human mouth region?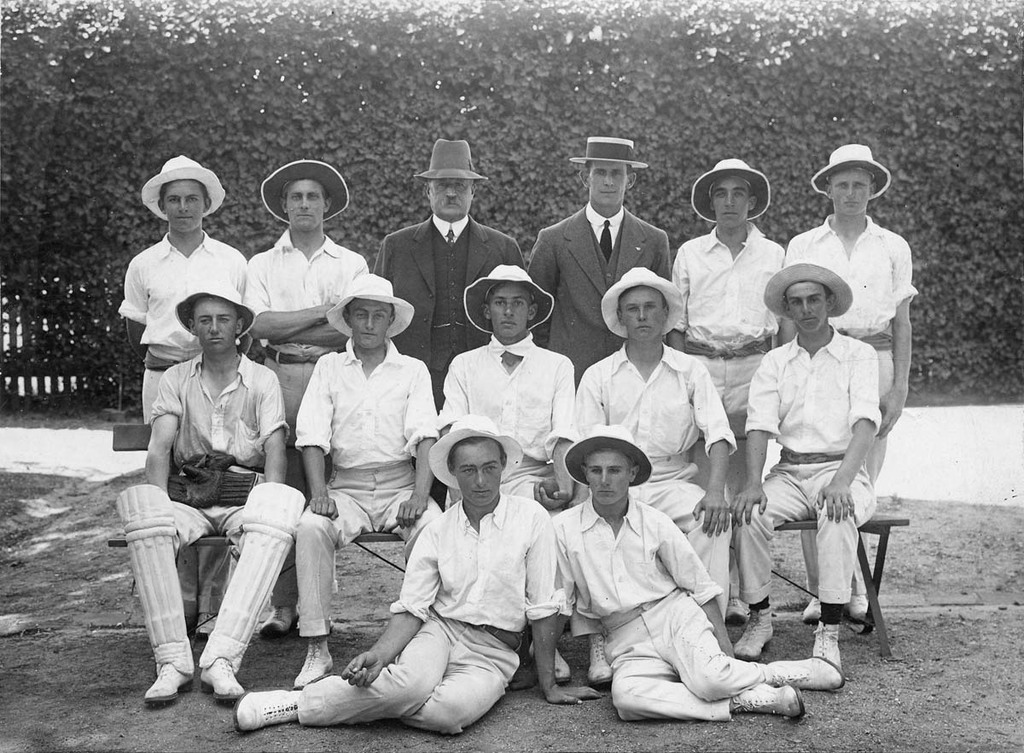
bbox=[719, 208, 743, 217]
